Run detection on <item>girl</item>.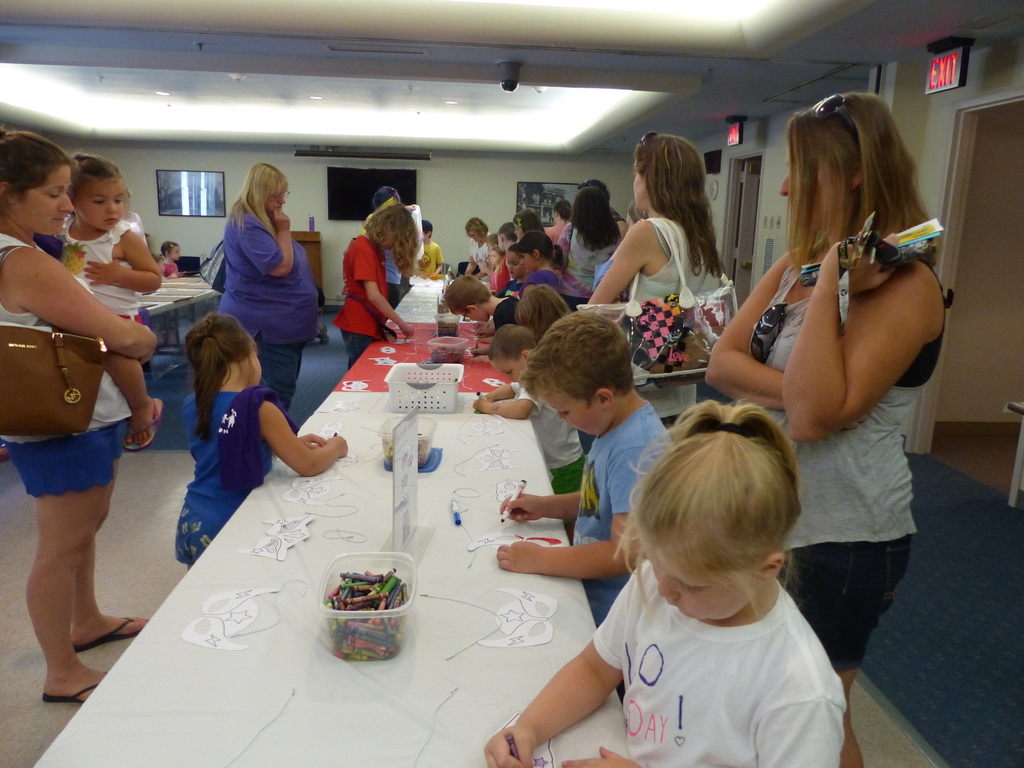
Result: 332, 206, 423, 371.
